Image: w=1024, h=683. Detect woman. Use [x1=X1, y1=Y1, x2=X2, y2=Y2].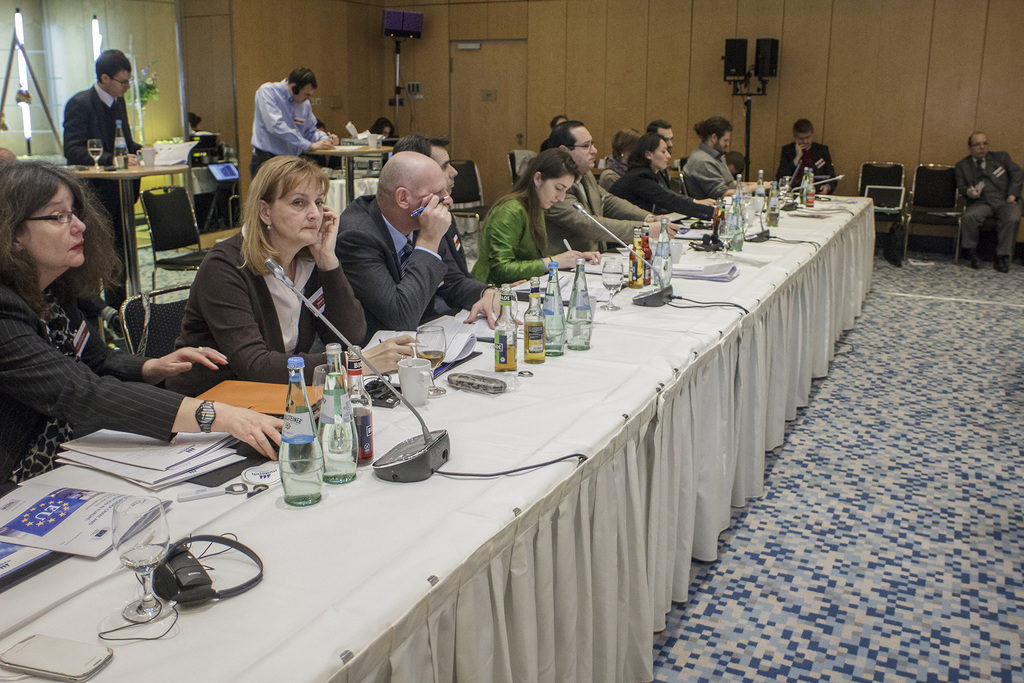
[x1=0, y1=156, x2=290, y2=511].
